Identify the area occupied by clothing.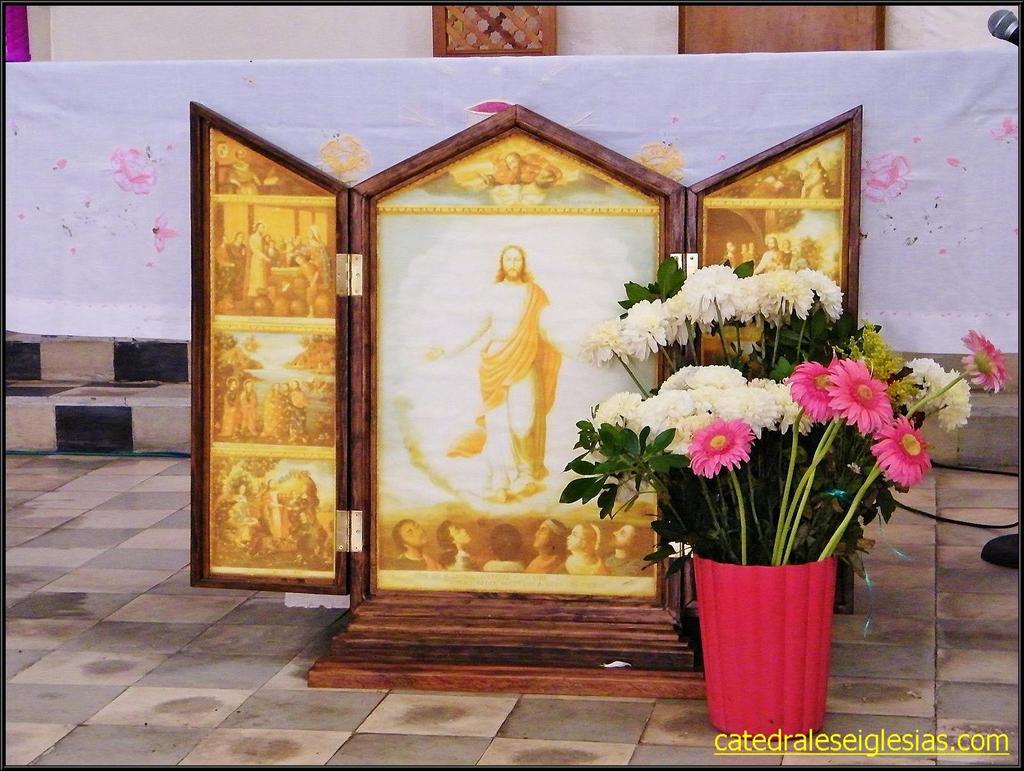
Area: <region>782, 247, 791, 268</region>.
